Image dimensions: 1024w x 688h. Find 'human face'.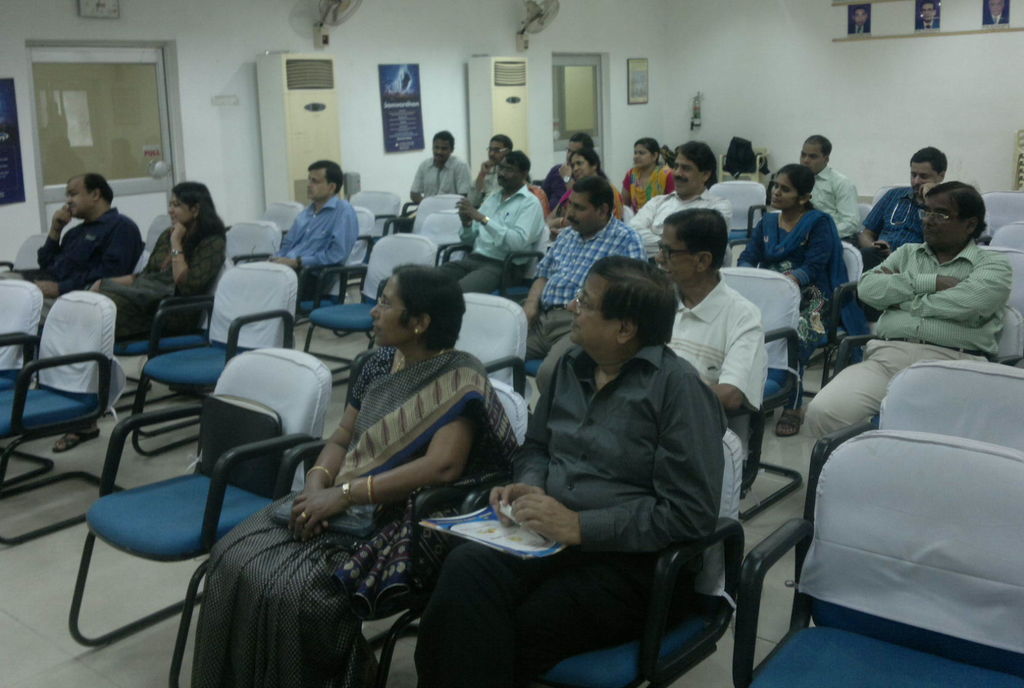
308:172:329:201.
